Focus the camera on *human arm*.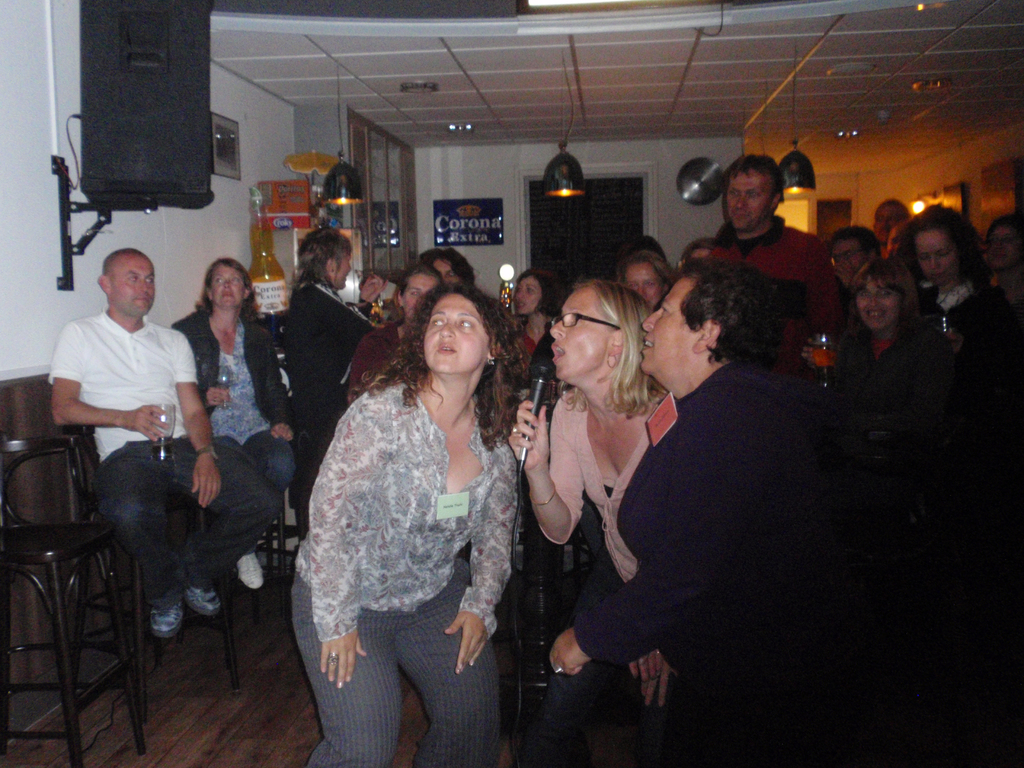
Focus region: {"left": 543, "top": 396, "right": 773, "bottom": 680}.
